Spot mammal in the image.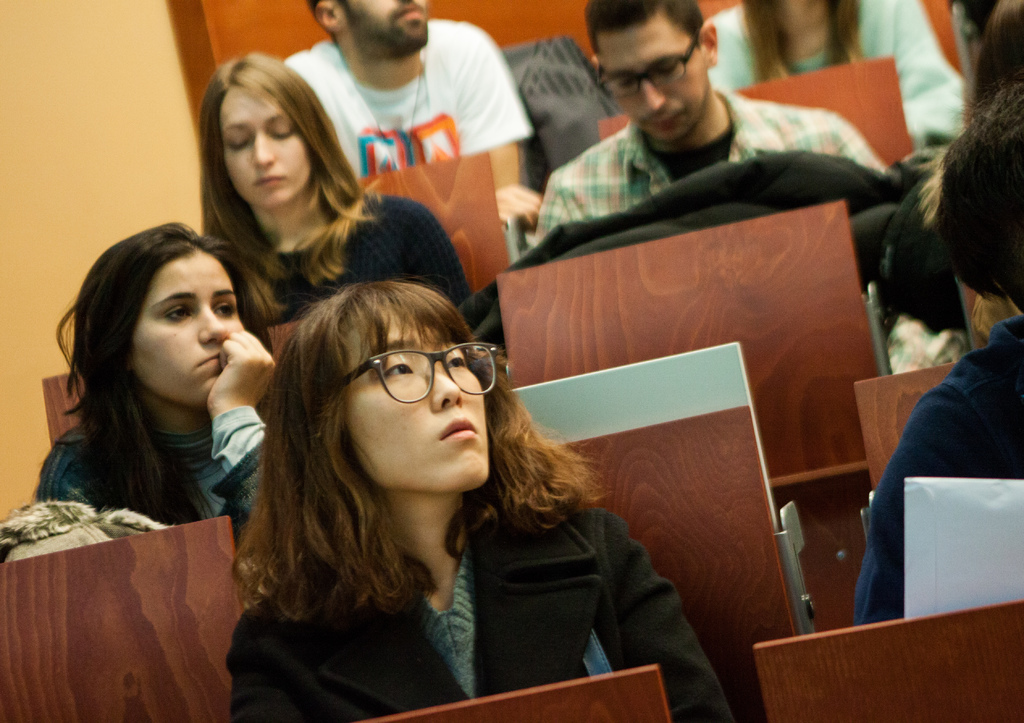
mammal found at crop(33, 216, 279, 543).
